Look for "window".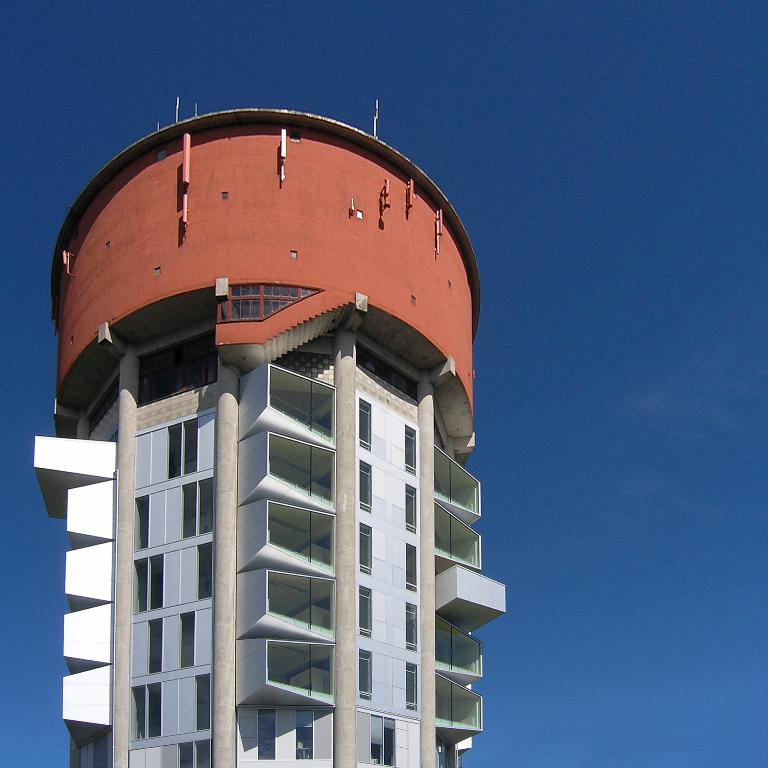
Found: [361,402,374,454].
